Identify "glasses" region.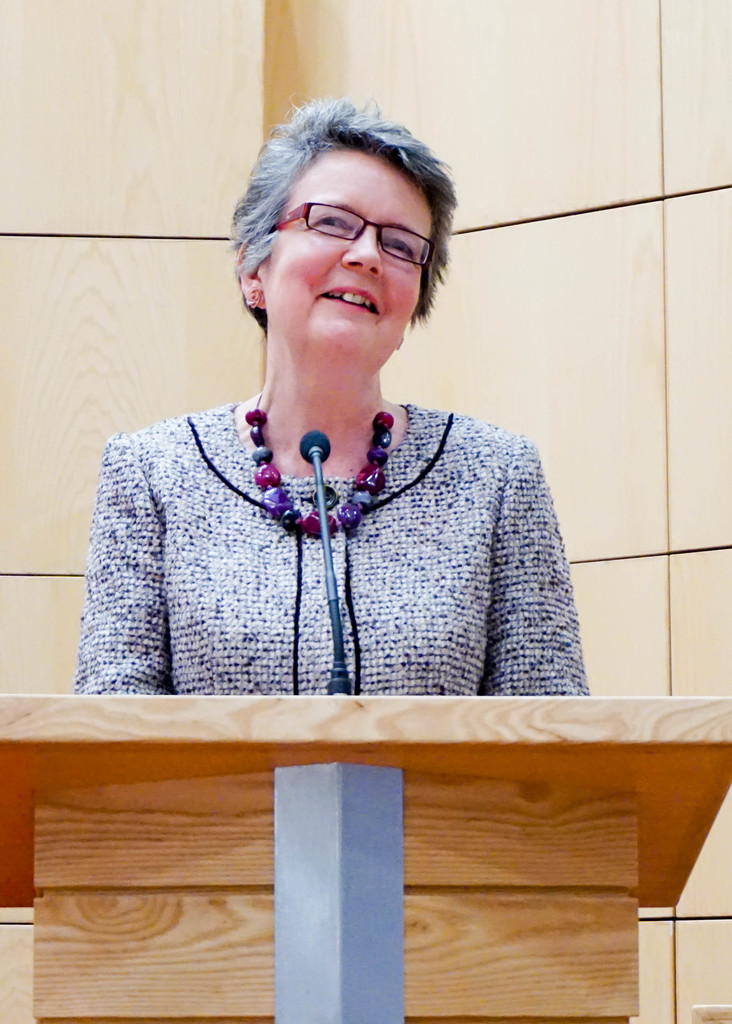
Region: (left=270, top=198, right=434, bottom=266).
